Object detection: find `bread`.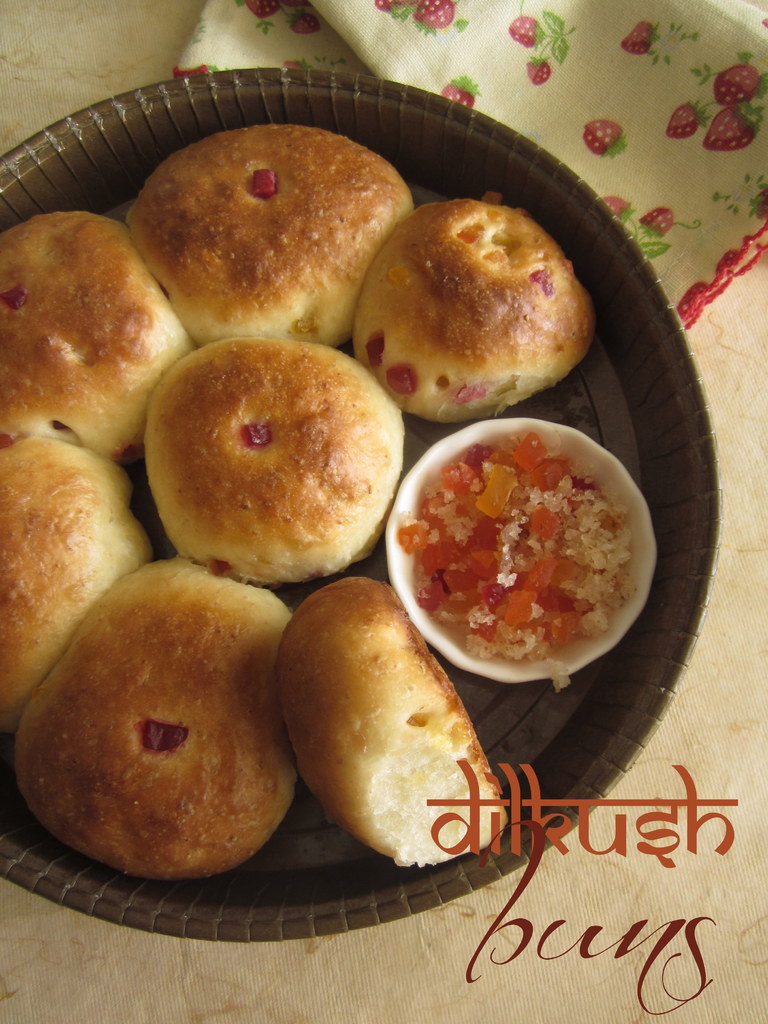
<bbox>273, 574, 511, 865</bbox>.
